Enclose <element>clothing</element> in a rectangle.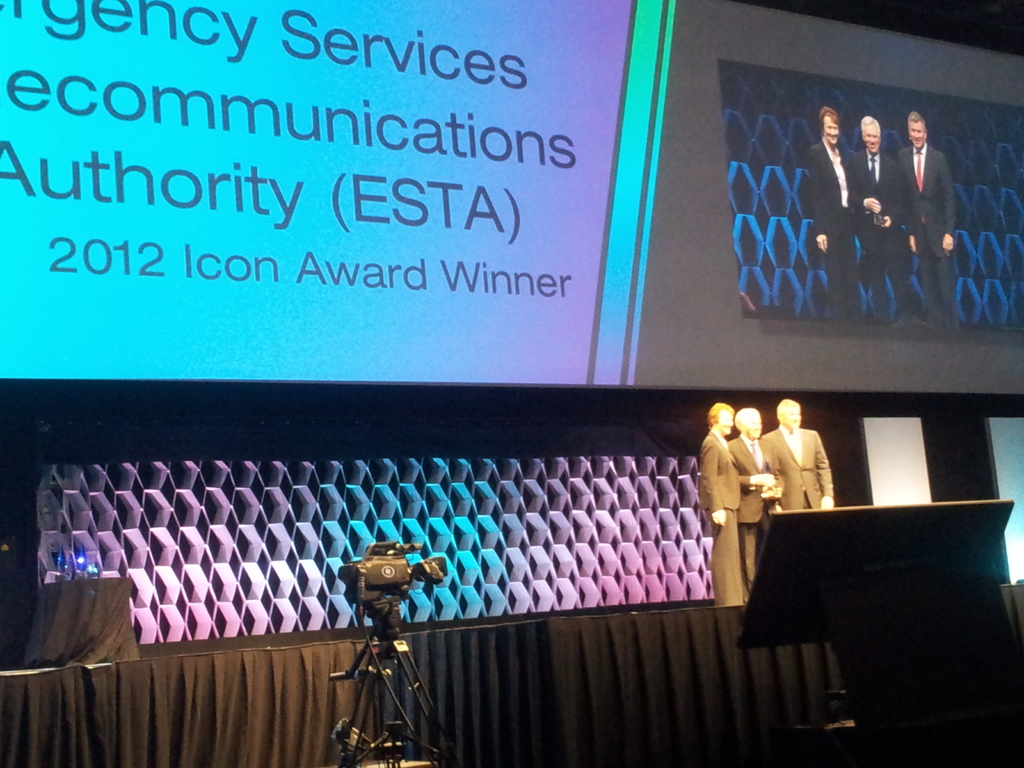
<bbox>852, 141, 911, 325</bbox>.
